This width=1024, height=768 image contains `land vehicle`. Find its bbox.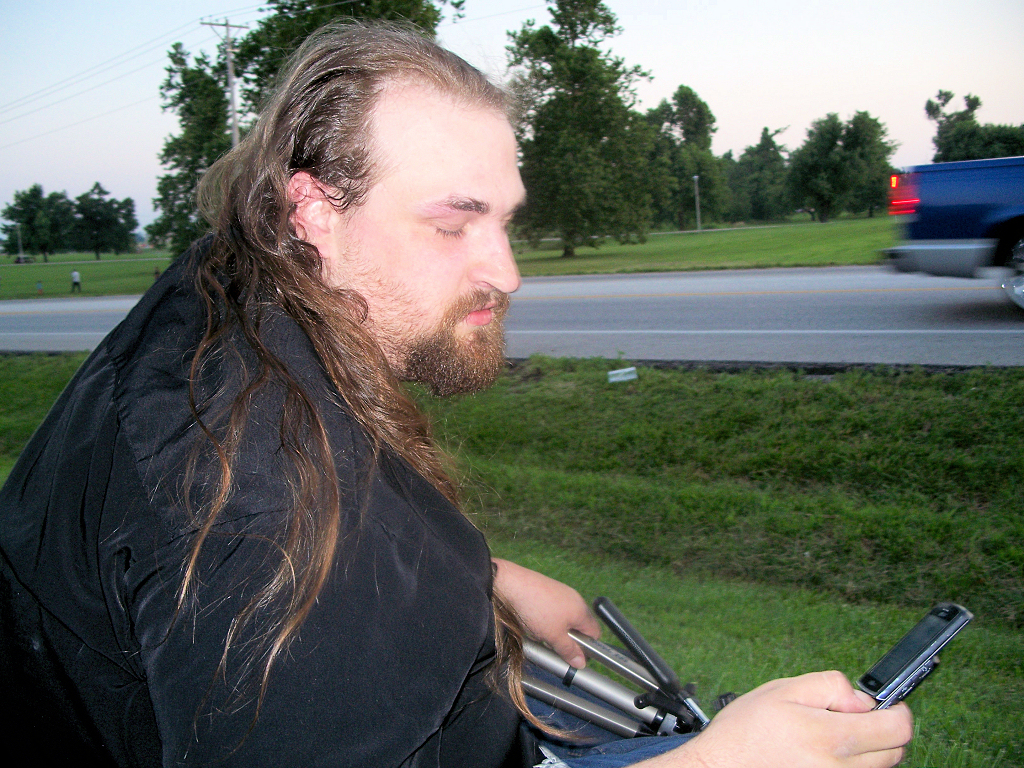
894/134/1023/282.
